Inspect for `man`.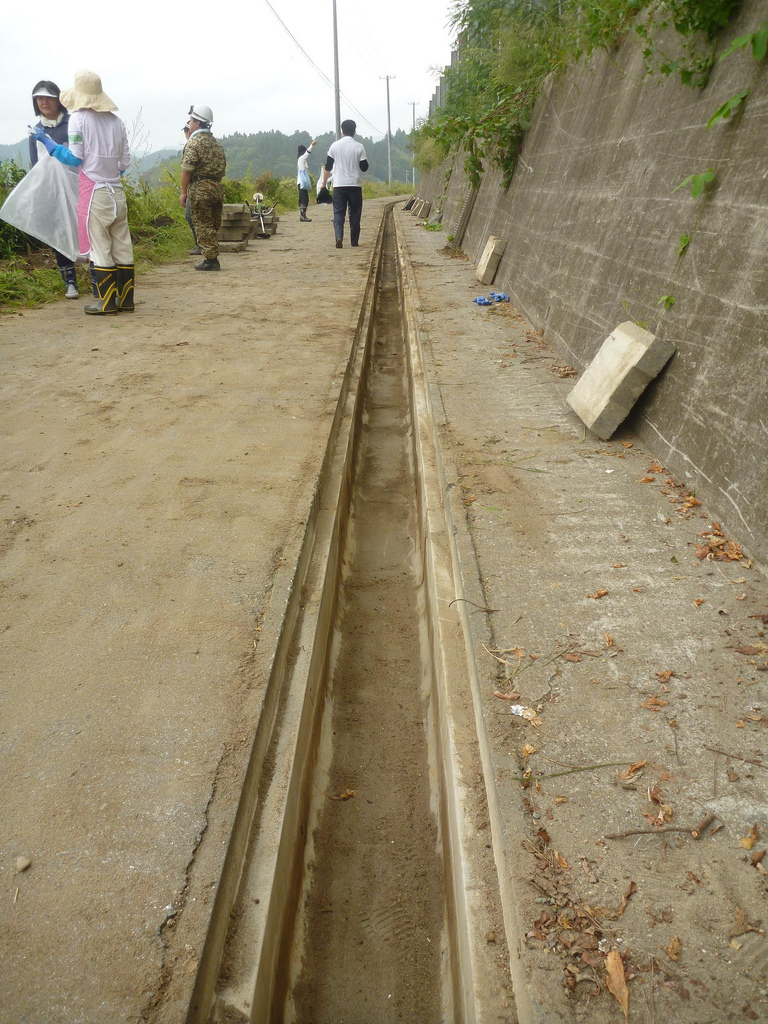
Inspection: [left=178, top=105, right=228, bottom=271].
